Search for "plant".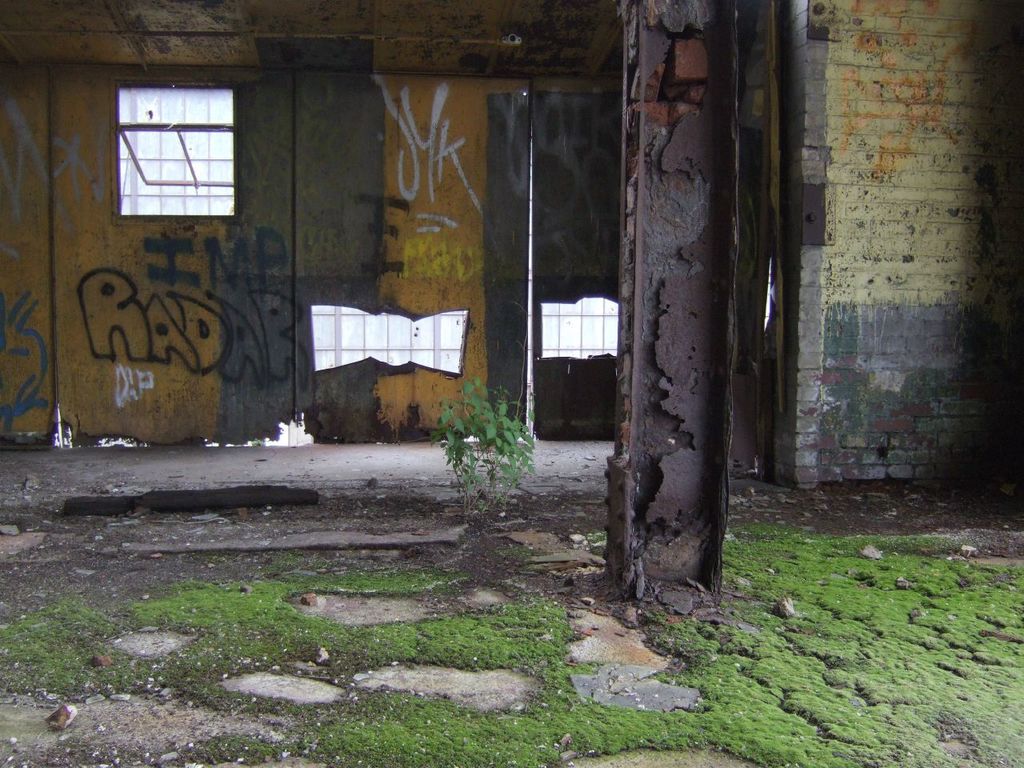
Found at x1=438, y1=379, x2=530, y2=510.
